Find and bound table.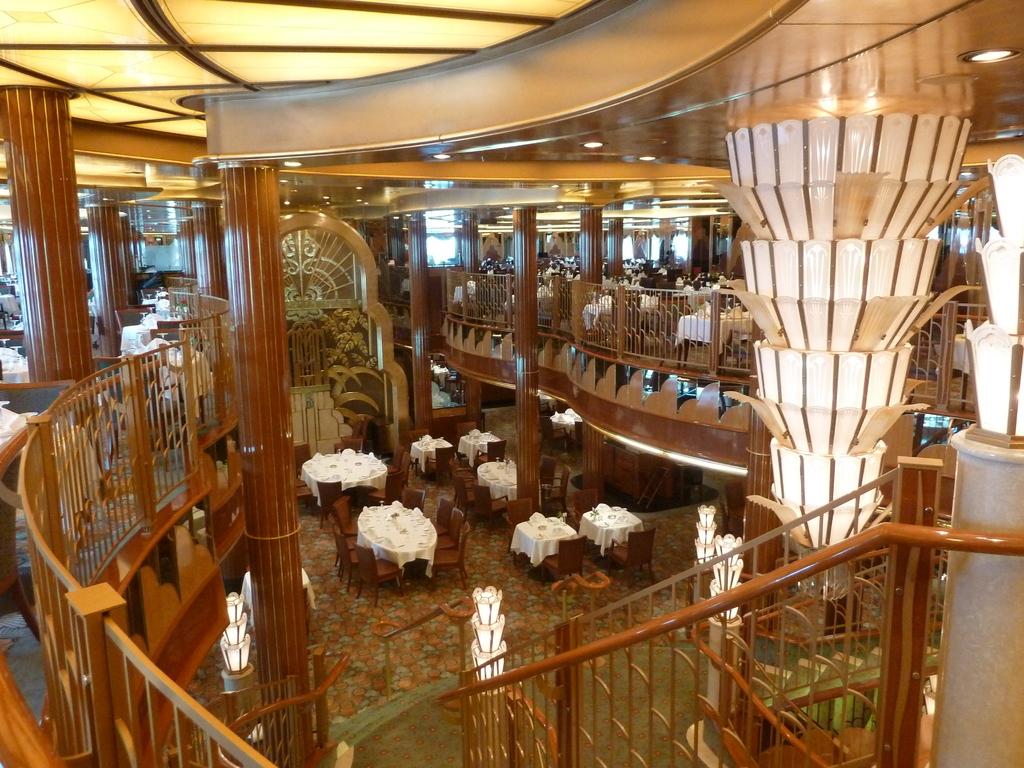
Bound: box(352, 499, 436, 581).
